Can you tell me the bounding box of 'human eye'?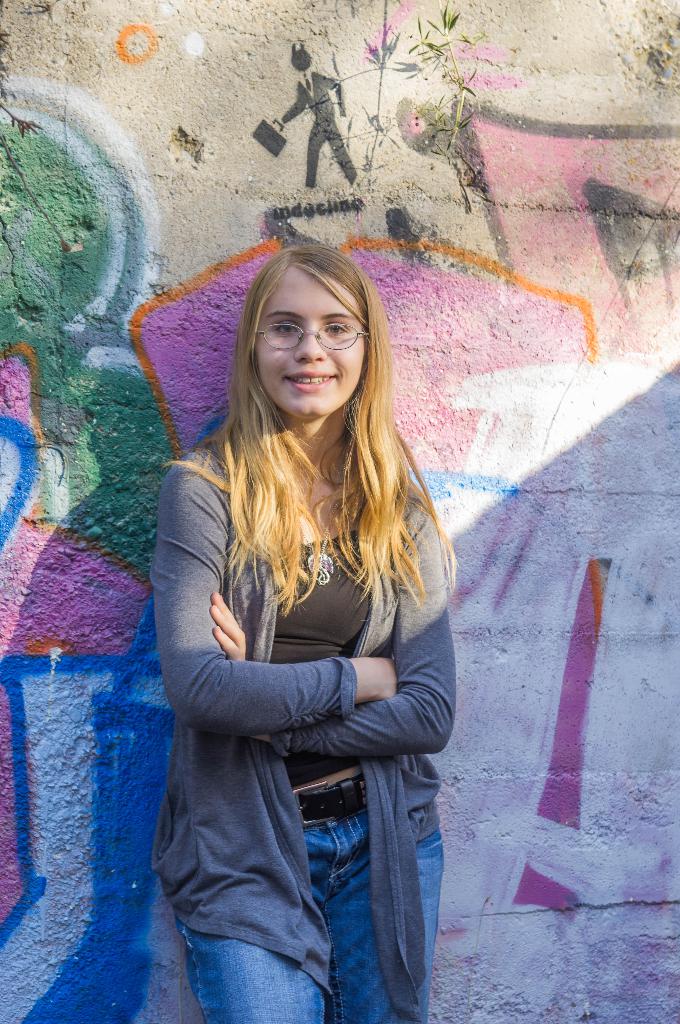
(273,323,301,338).
